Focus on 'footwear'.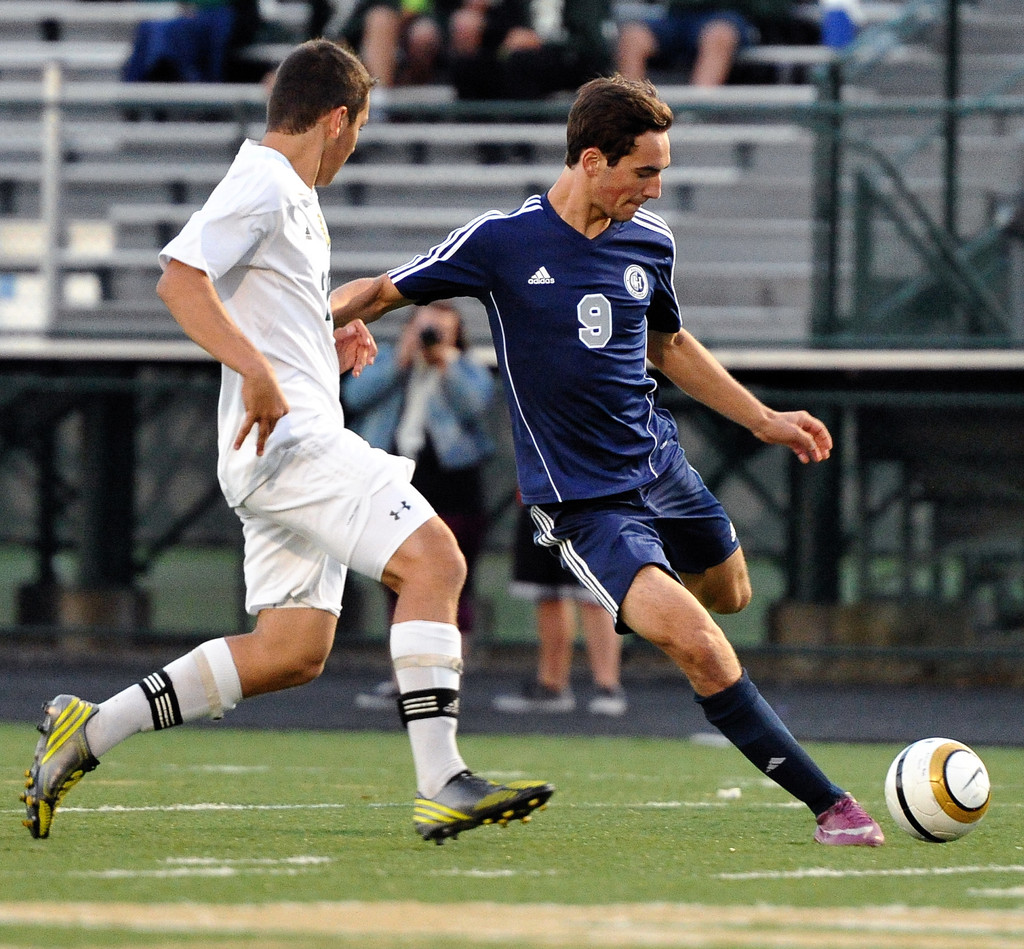
Focused at {"left": 808, "top": 789, "right": 885, "bottom": 847}.
